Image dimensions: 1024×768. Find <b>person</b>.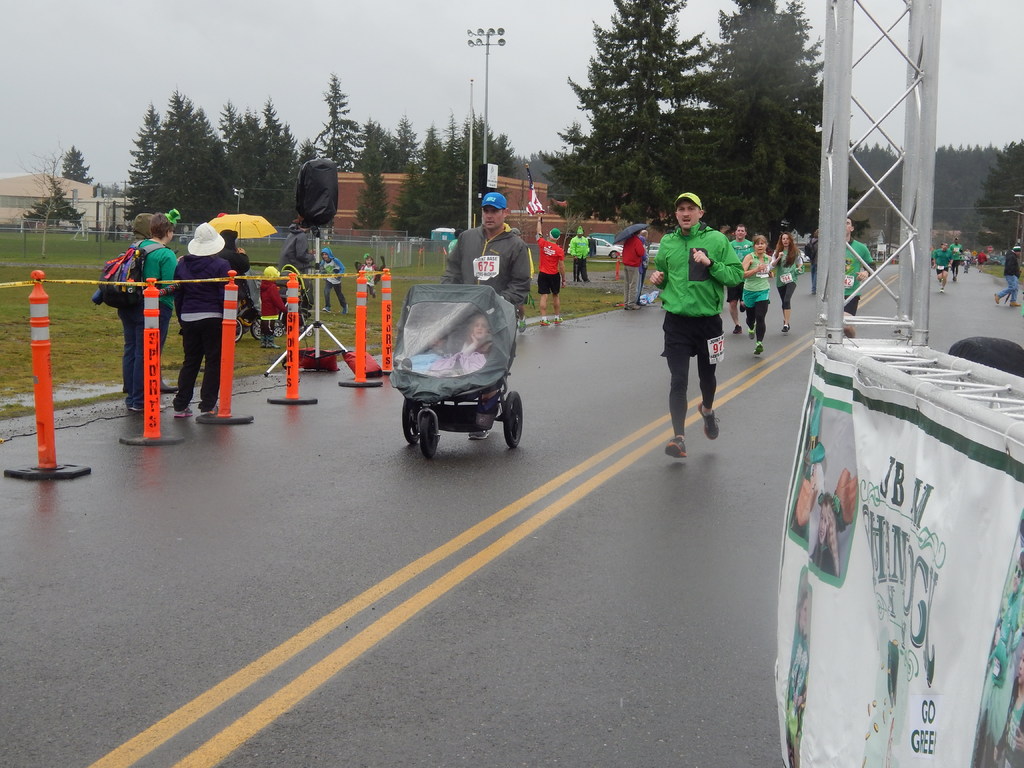
281 221 312 326.
